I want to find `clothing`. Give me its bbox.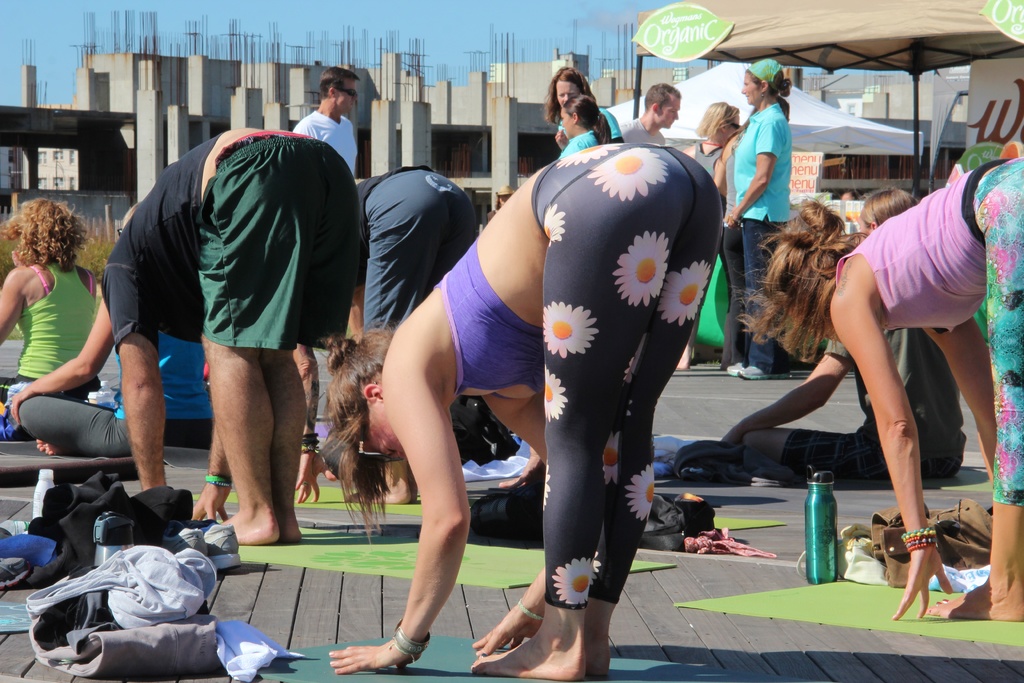
box(556, 107, 627, 154).
